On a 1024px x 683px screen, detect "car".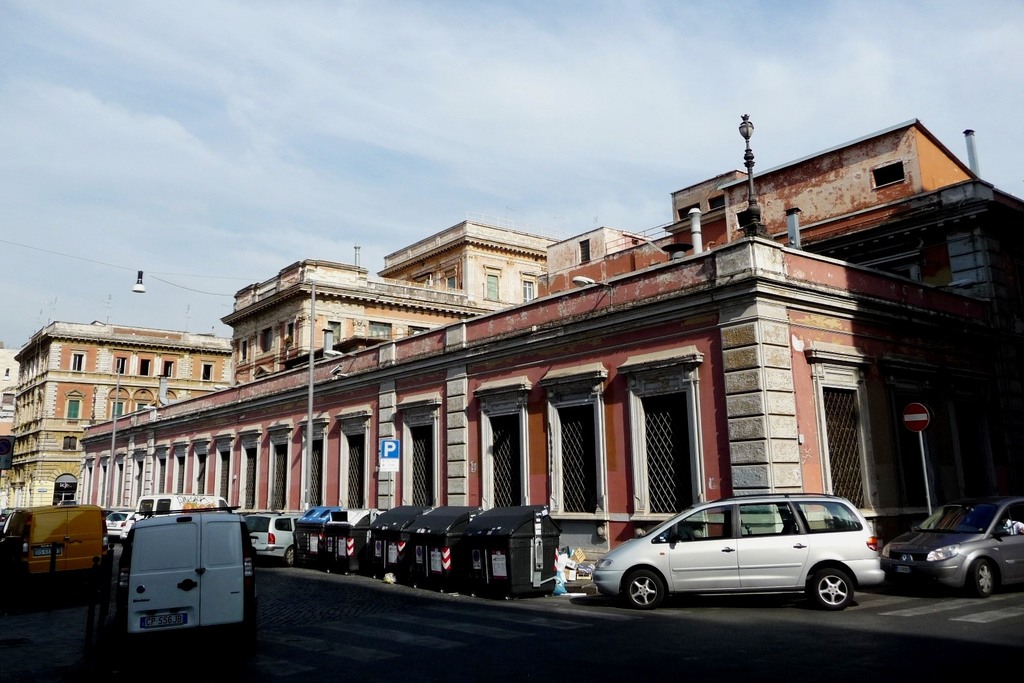
box(96, 506, 135, 537).
